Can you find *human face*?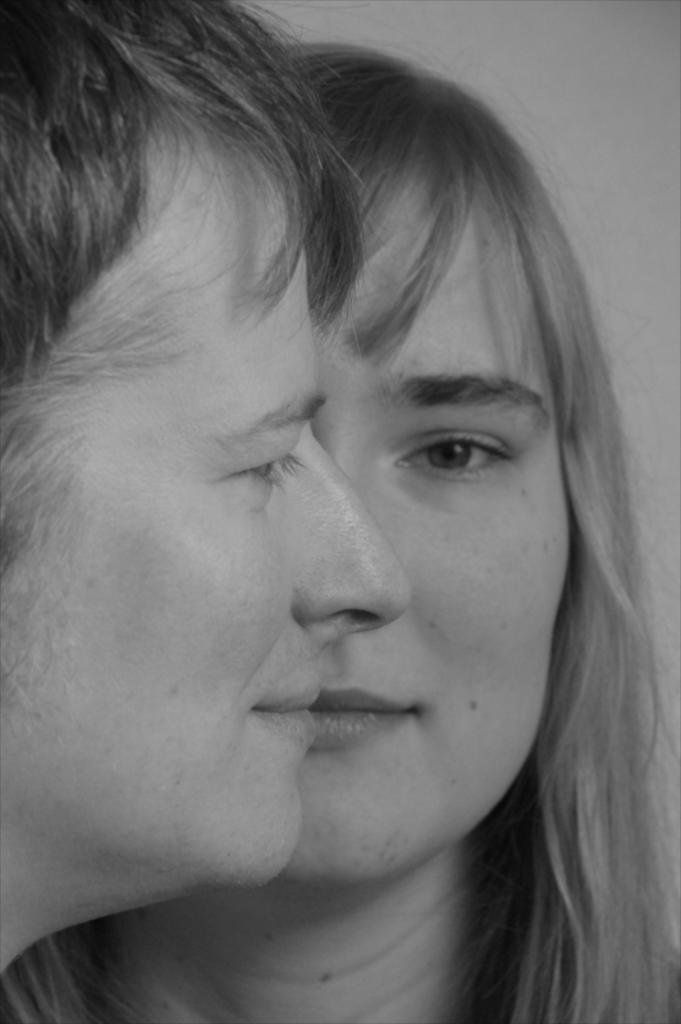
Yes, bounding box: l=0, t=116, r=394, b=878.
